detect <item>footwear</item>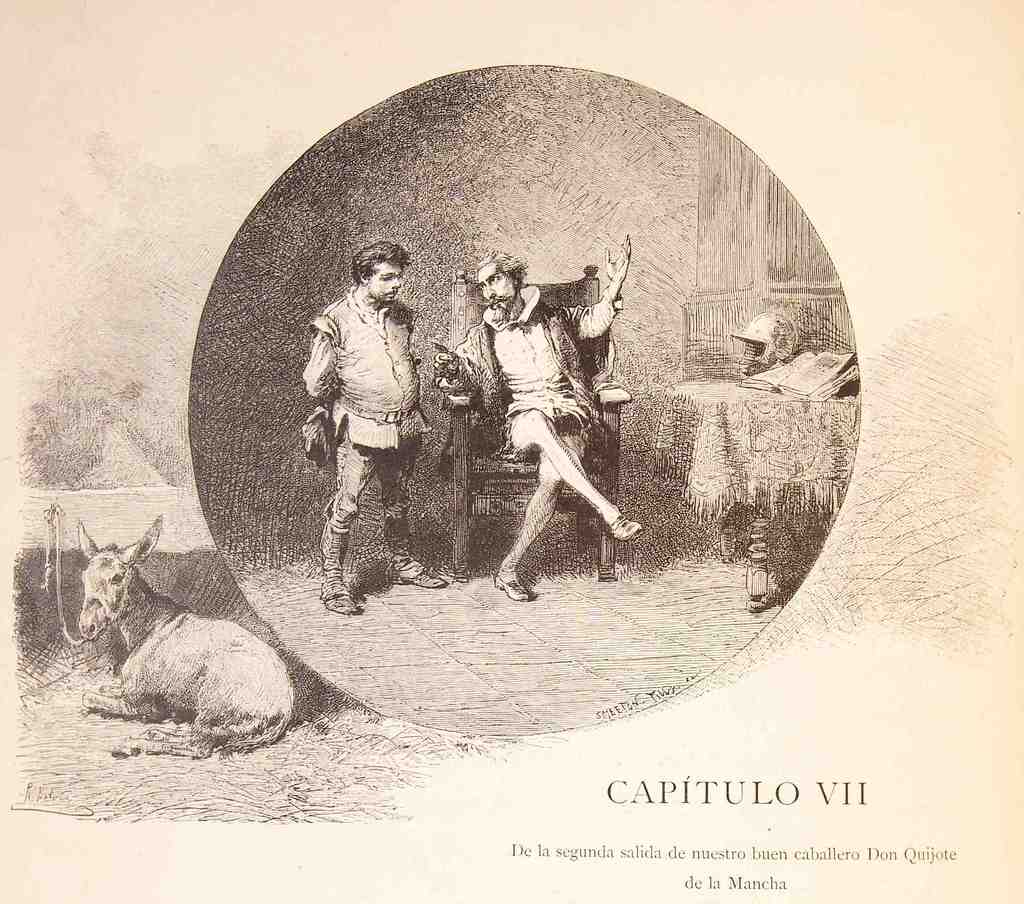
locate(381, 554, 452, 590)
